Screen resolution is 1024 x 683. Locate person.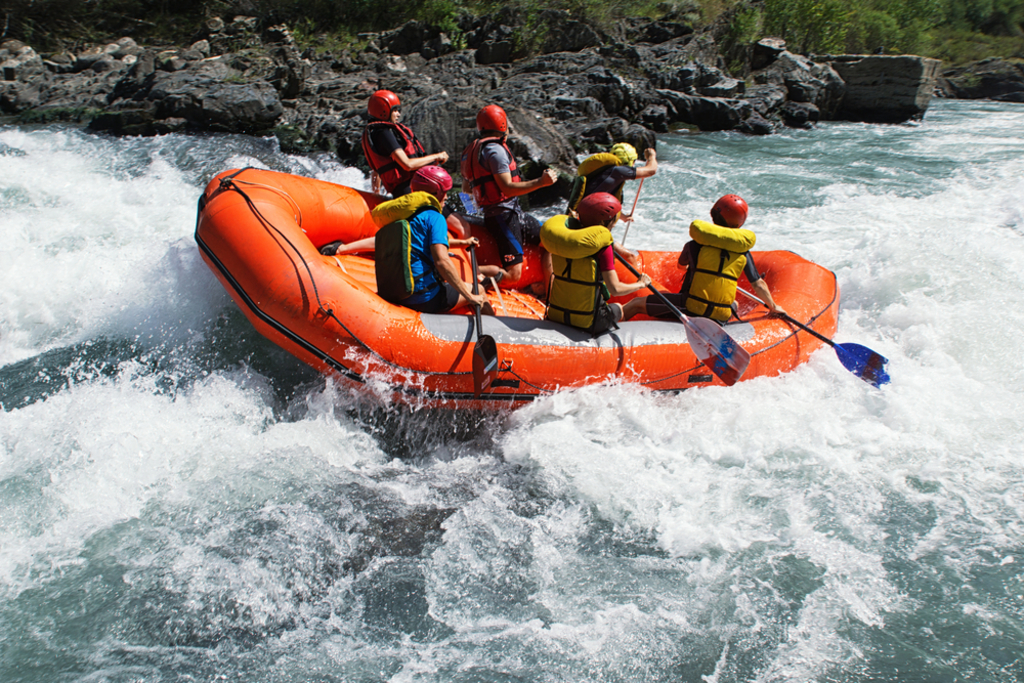
bbox=[542, 187, 658, 331].
